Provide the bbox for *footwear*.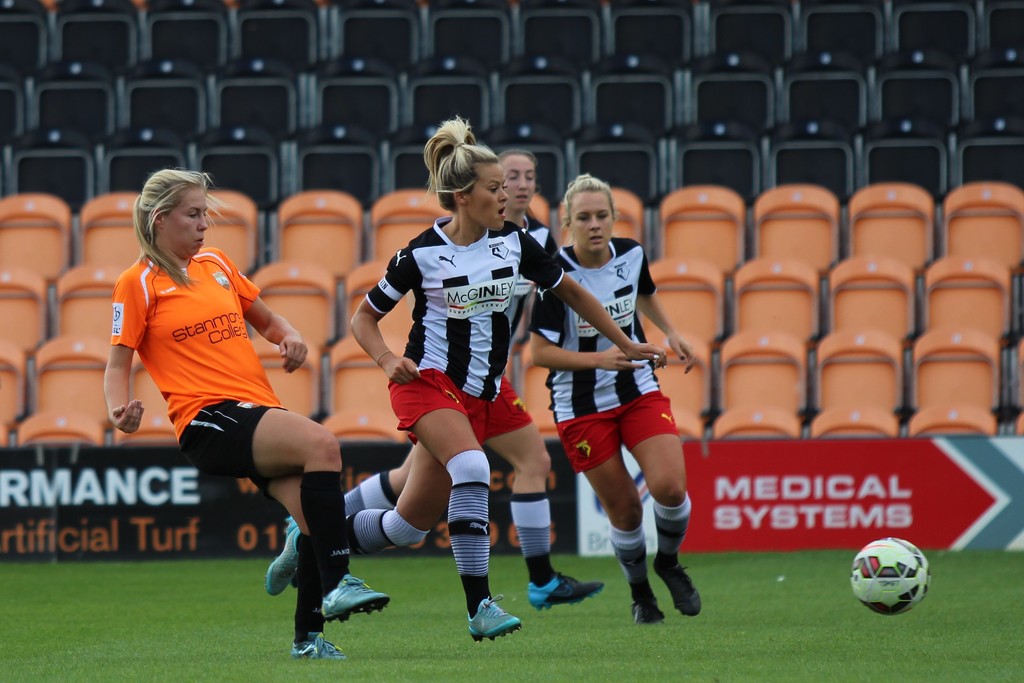
bbox(654, 553, 708, 614).
